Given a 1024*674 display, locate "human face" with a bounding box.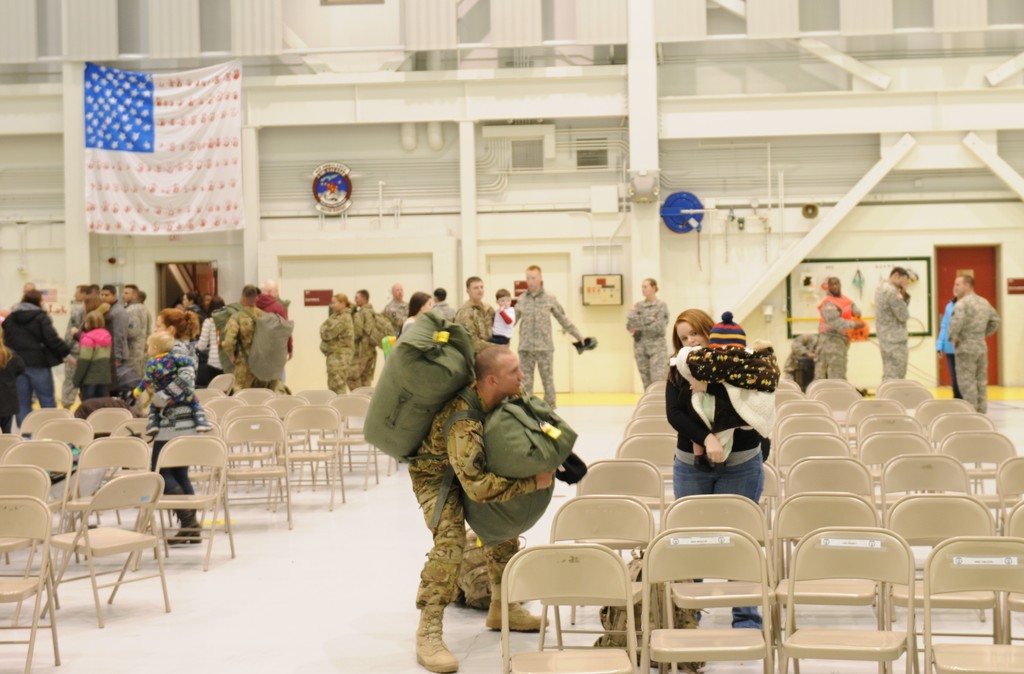
Located: rect(420, 297, 430, 312).
